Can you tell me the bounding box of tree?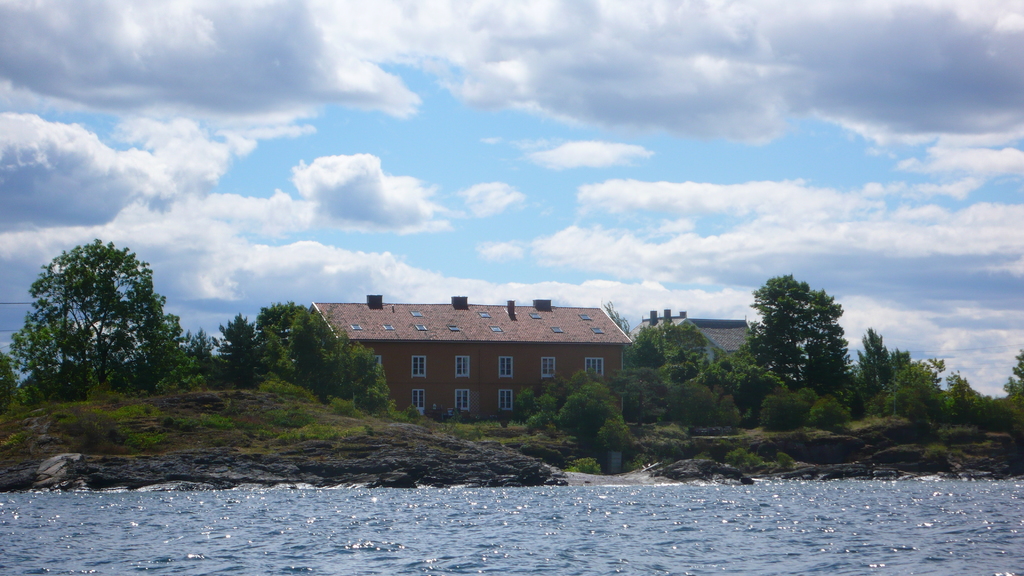
(left=554, top=387, right=607, bottom=434).
